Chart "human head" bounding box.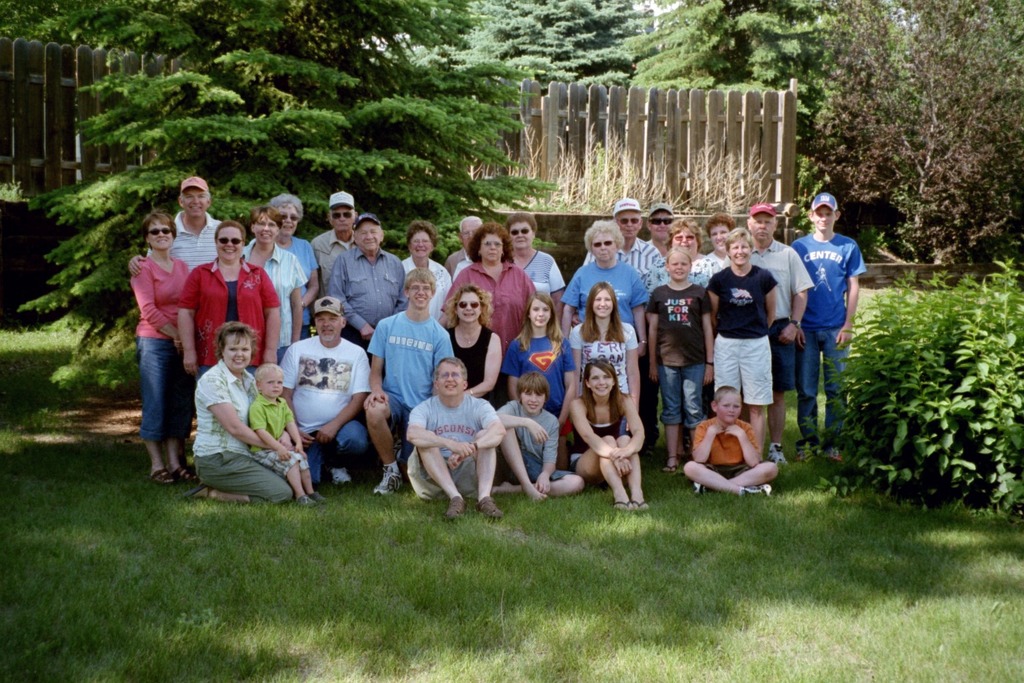
Charted: locate(525, 290, 551, 331).
